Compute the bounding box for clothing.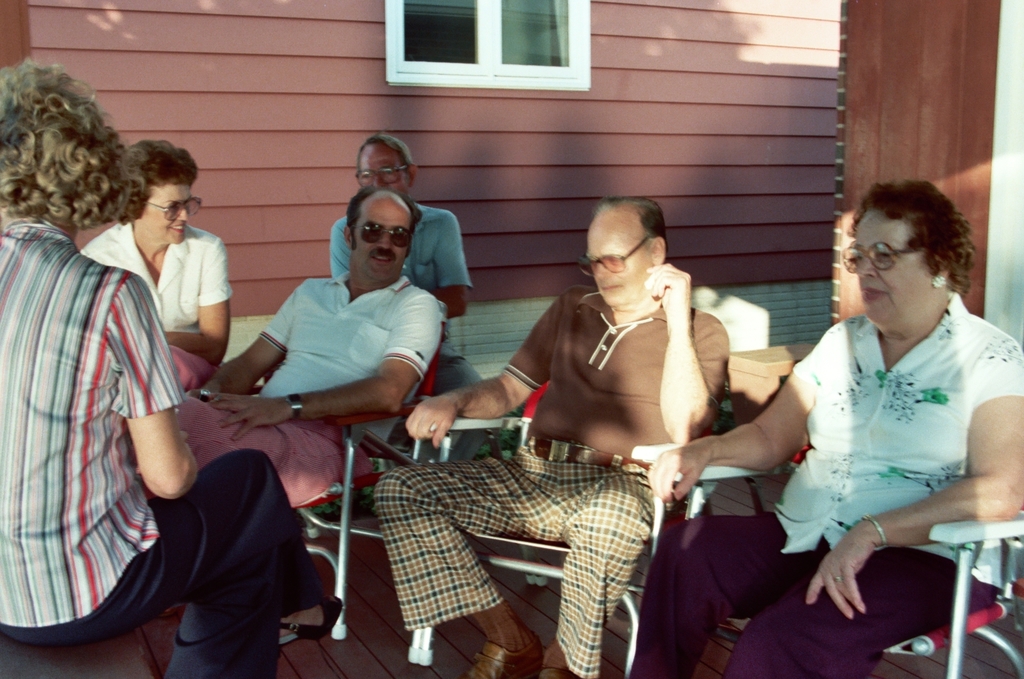
[x1=84, y1=217, x2=234, y2=392].
